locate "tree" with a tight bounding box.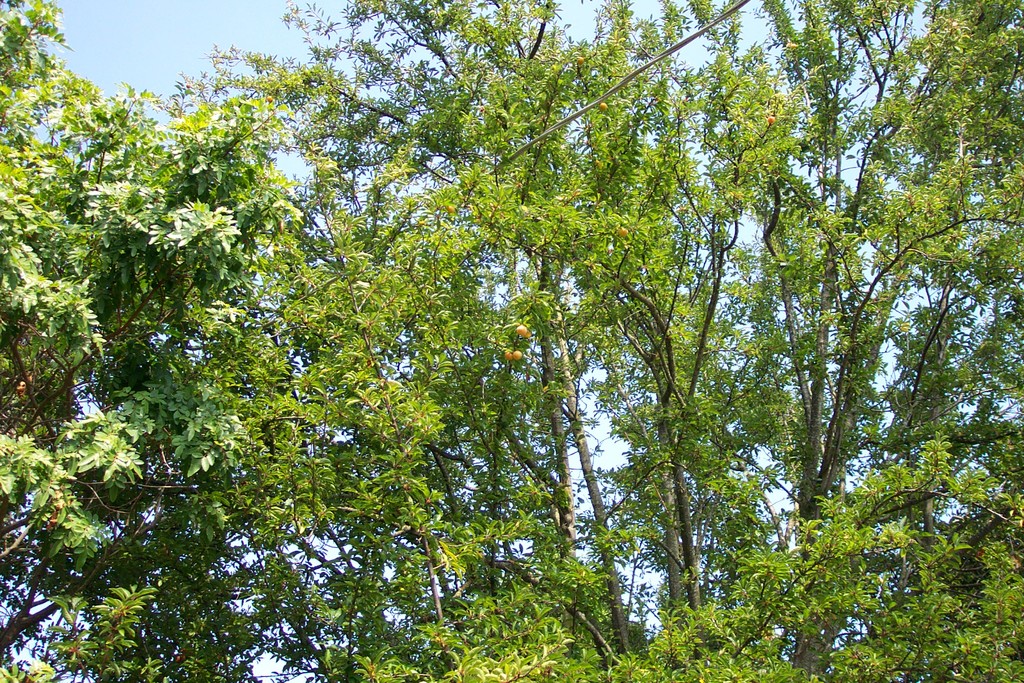
x1=0, y1=0, x2=1023, y2=682.
